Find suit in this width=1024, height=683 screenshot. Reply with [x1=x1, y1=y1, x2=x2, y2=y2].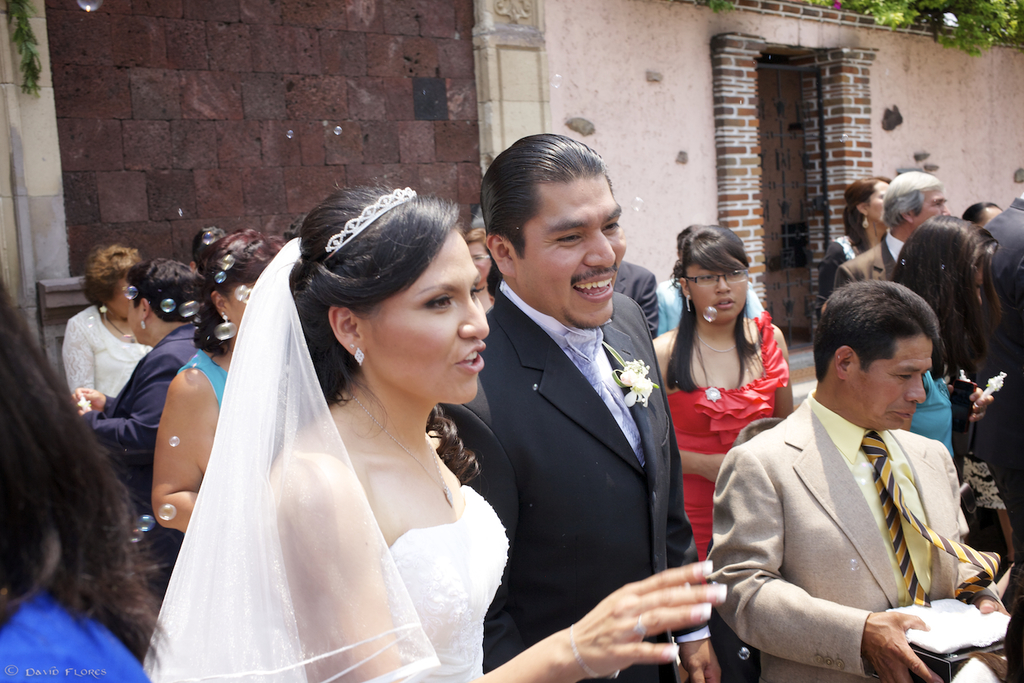
[x1=620, y1=263, x2=652, y2=348].
